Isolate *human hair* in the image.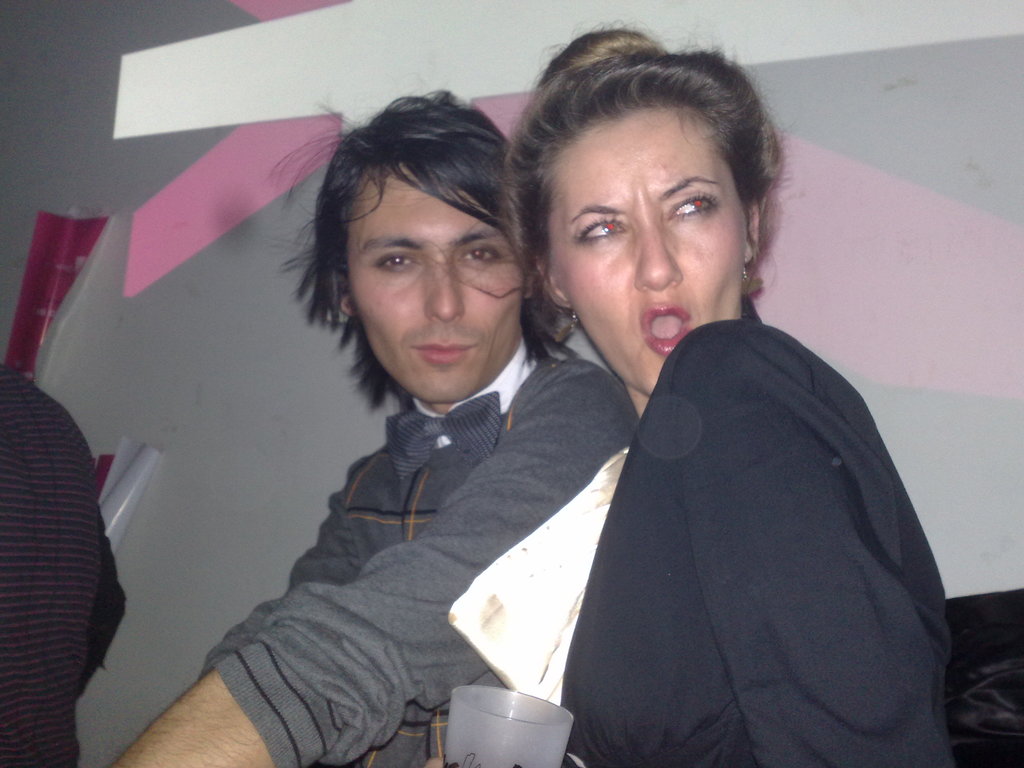
Isolated region: bbox=[259, 82, 578, 424].
